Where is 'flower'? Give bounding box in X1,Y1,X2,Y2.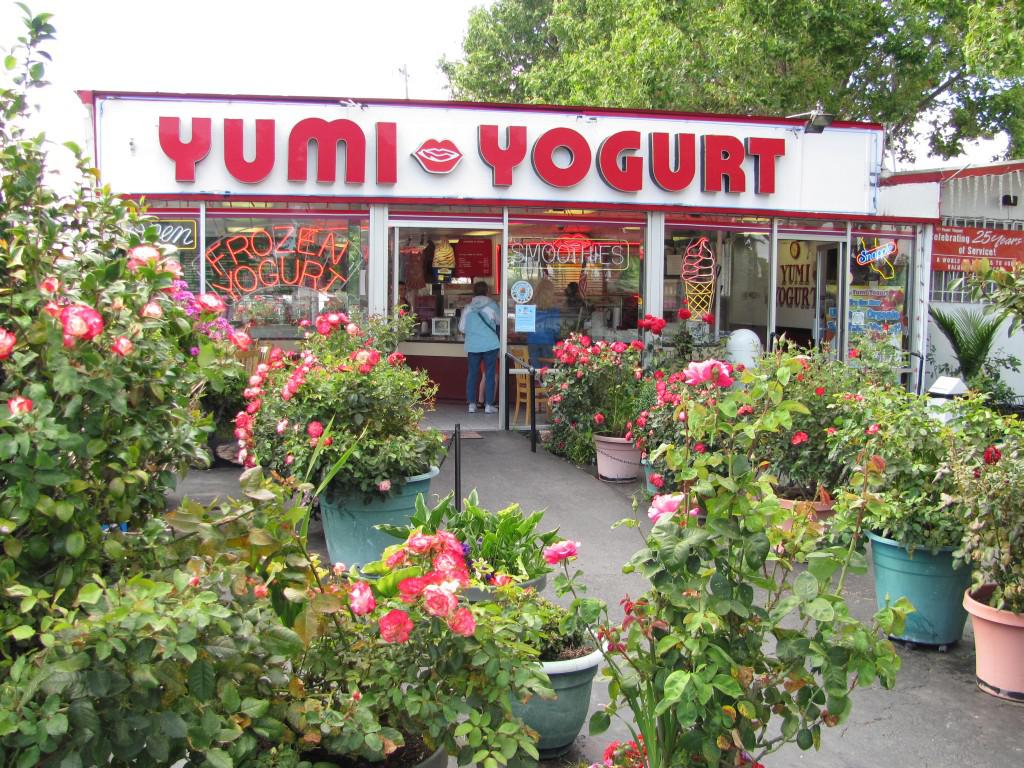
540,539,581,568.
